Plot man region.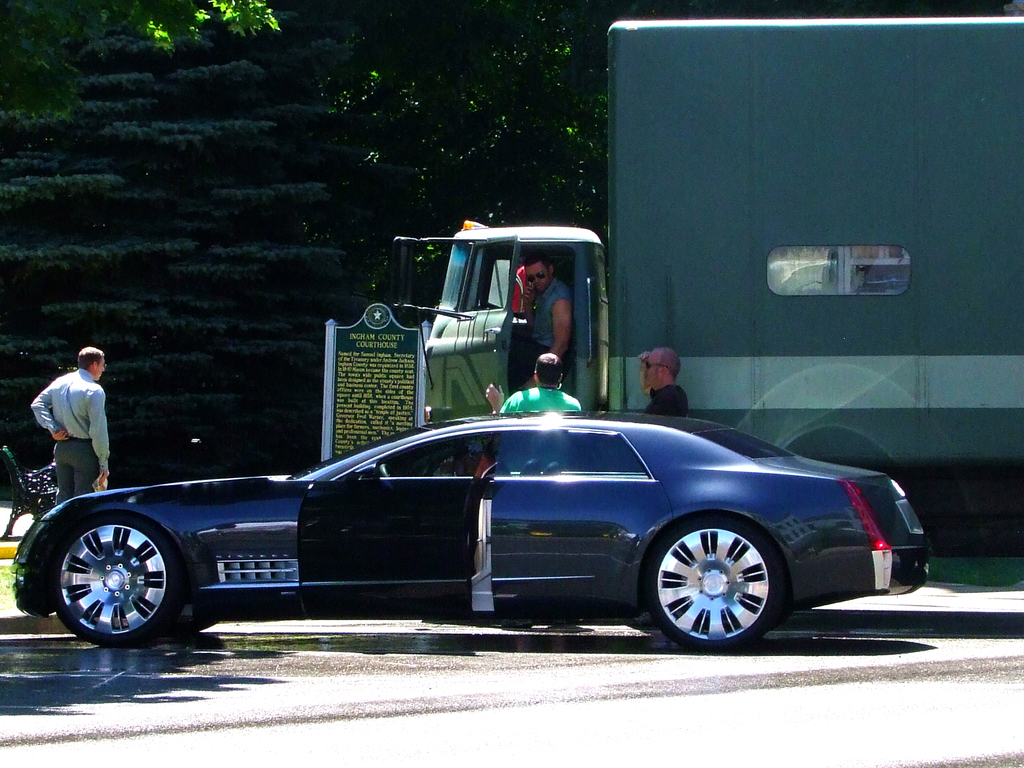
Plotted at {"left": 636, "top": 347, "right": 690, "bottom": 420}.
